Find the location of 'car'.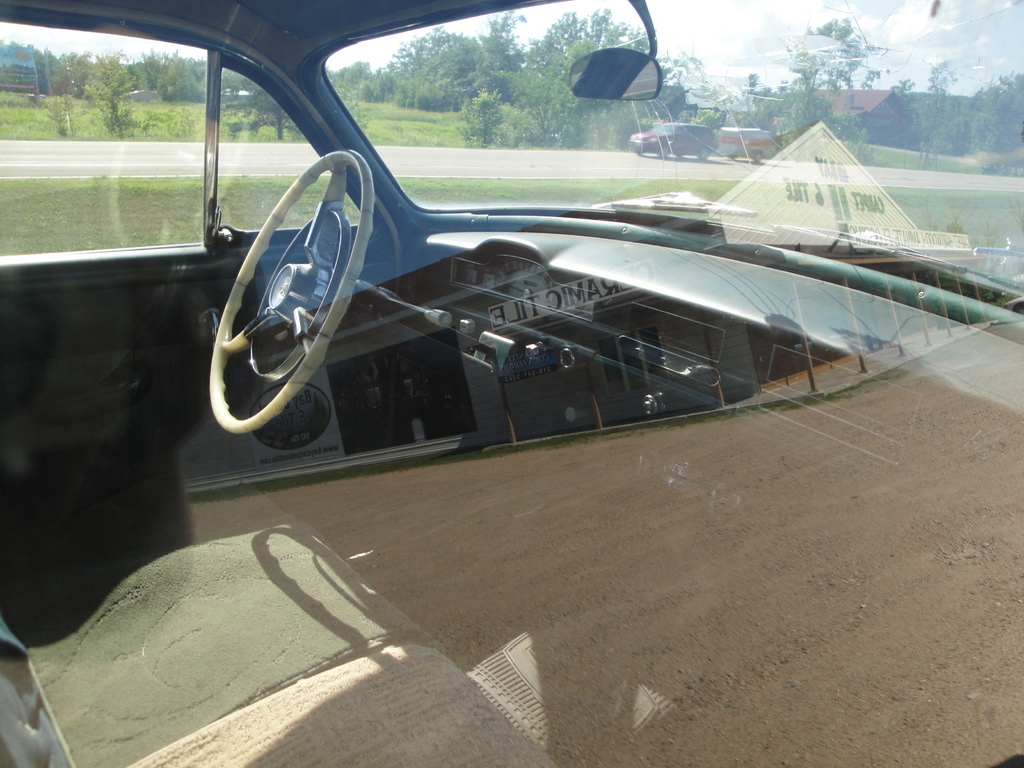
Location: <bbox>630, 120, 717, 152</bbox>.
